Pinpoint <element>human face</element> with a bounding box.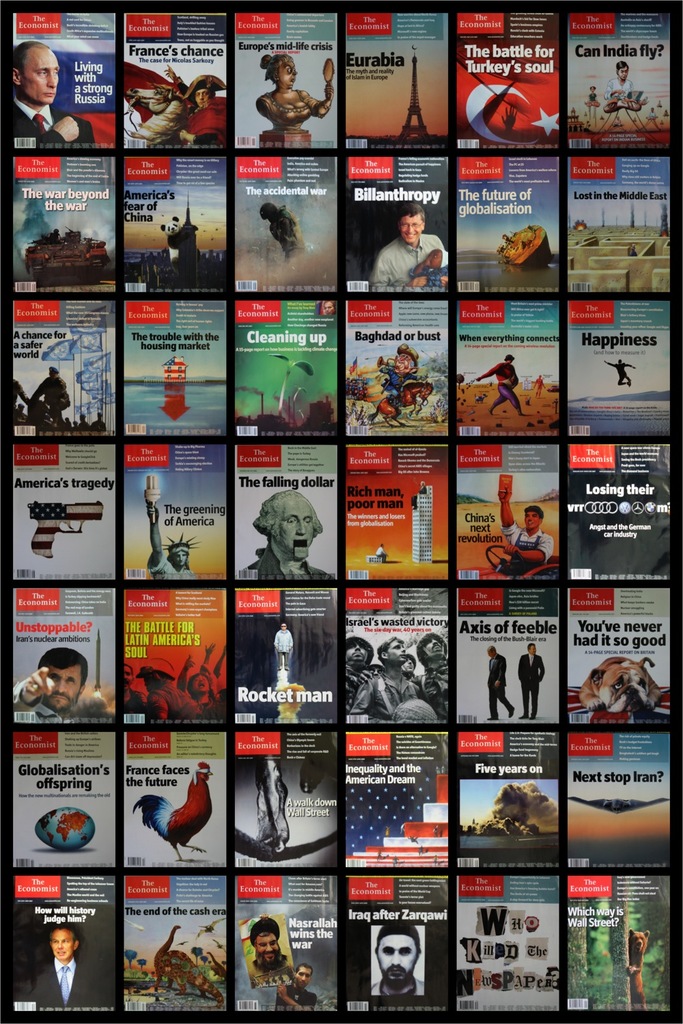
pyautogui.locateOnScreen(370, 931, 417, 978).
